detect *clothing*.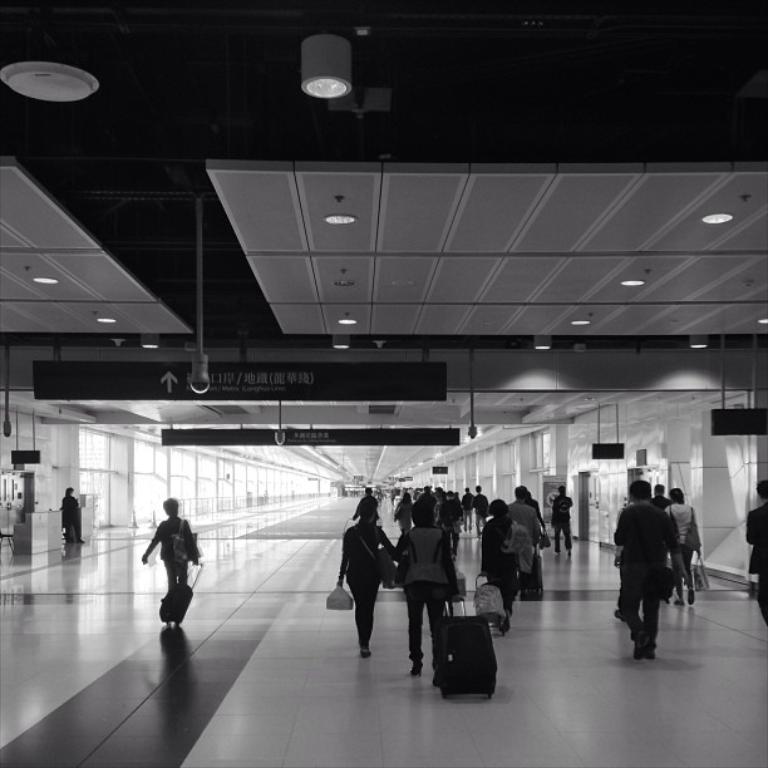
Detected at 507:501:548:573.
